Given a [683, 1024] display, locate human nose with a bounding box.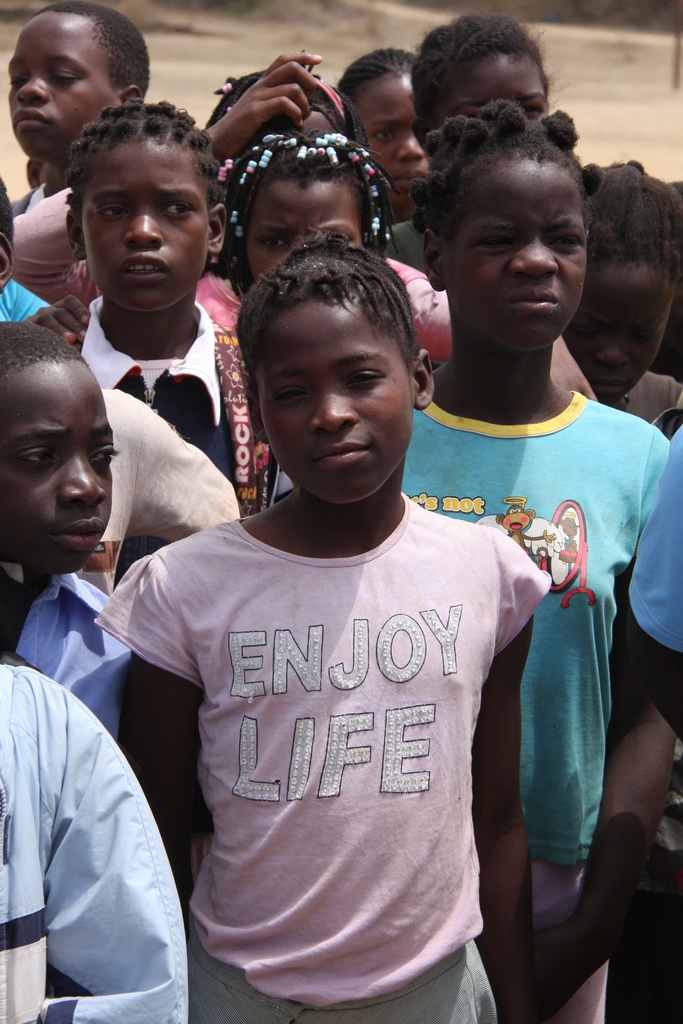
Located: (124, 200, 164, 249).
